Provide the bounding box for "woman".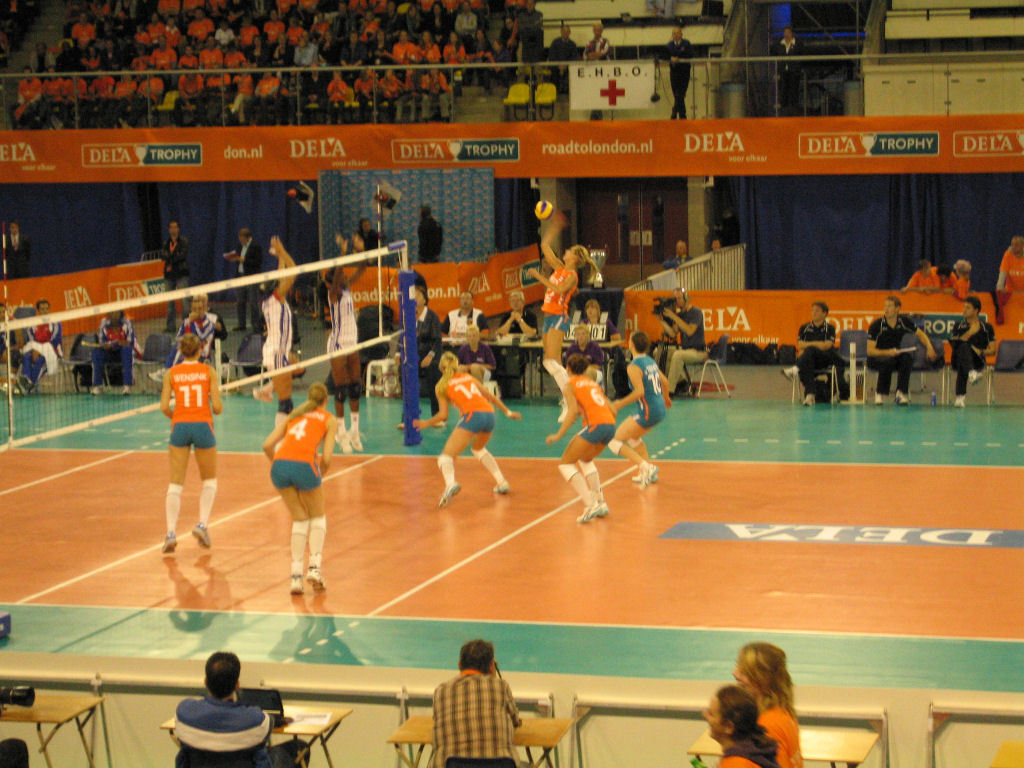
bbox(315, 235, 374, 459).
